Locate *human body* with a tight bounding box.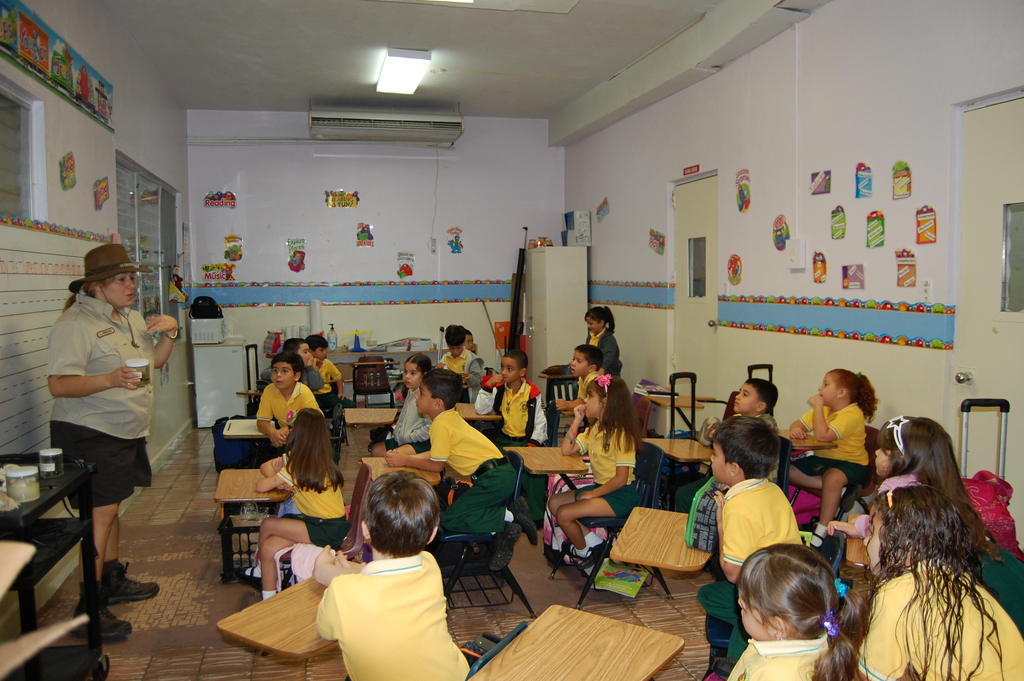
BBox(858, 490, 1023, 680).
